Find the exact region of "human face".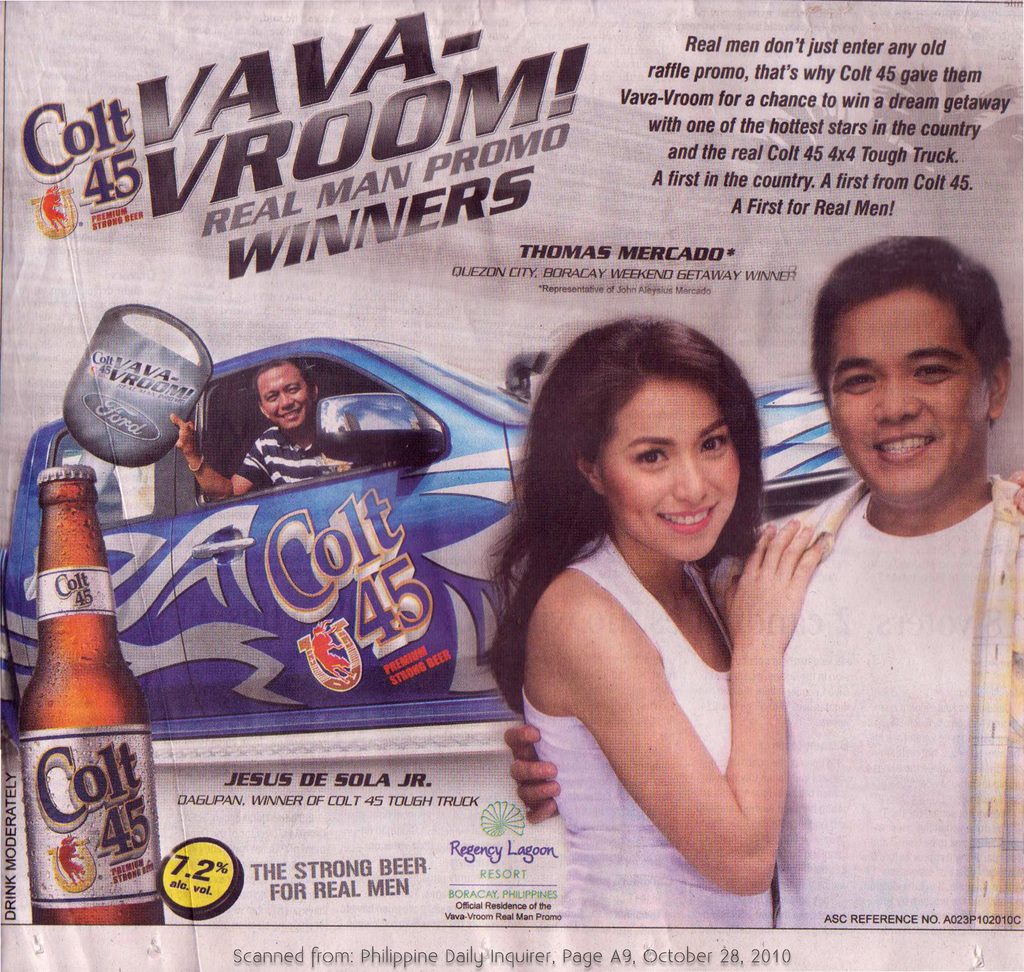
Exact region: locate(607, 380, 740, 561).
